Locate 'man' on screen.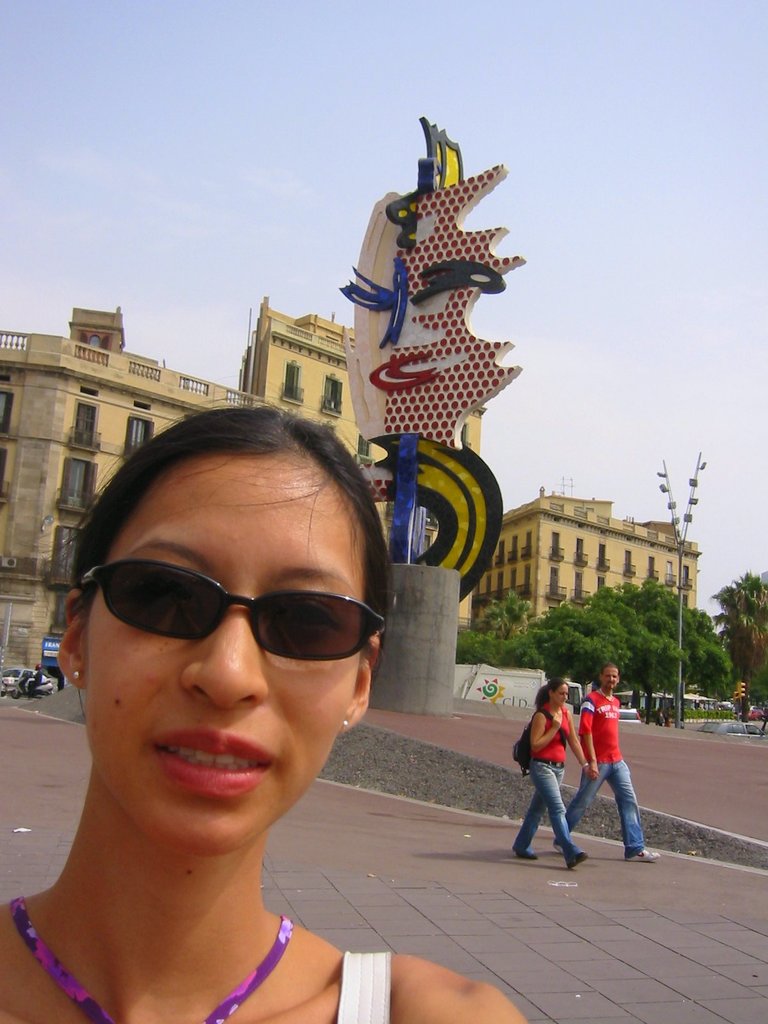
On screen at (575, 655, 648, 854).
